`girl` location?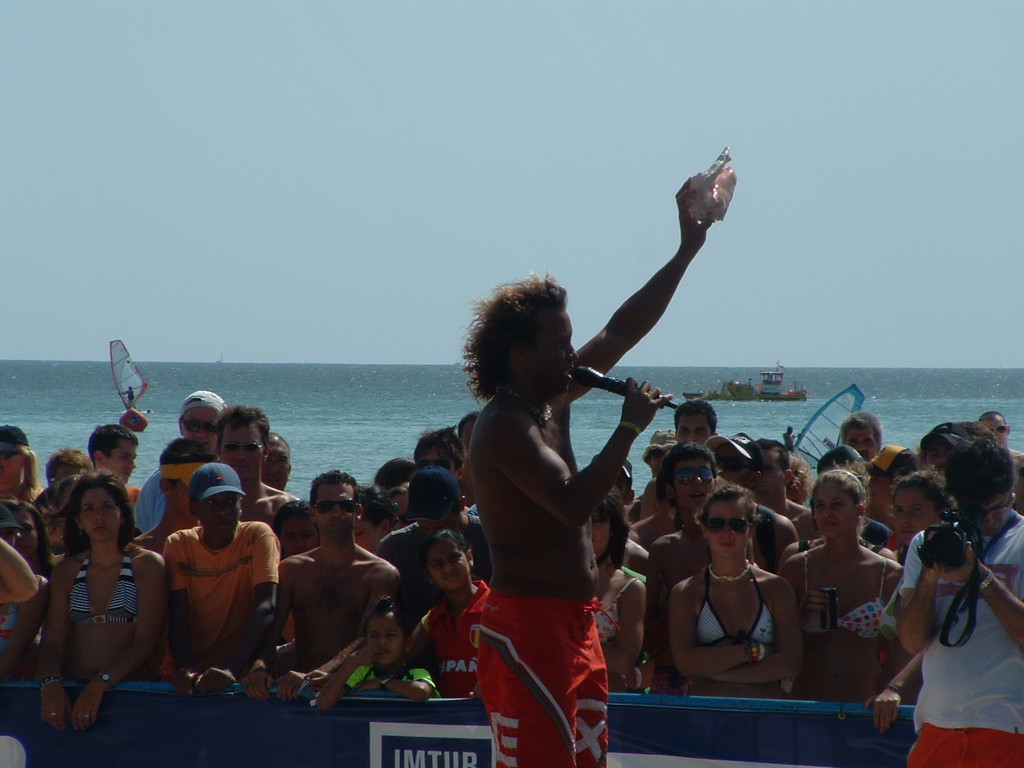
pyautogui.locateOnScreen(314, 591, 442, 713)
